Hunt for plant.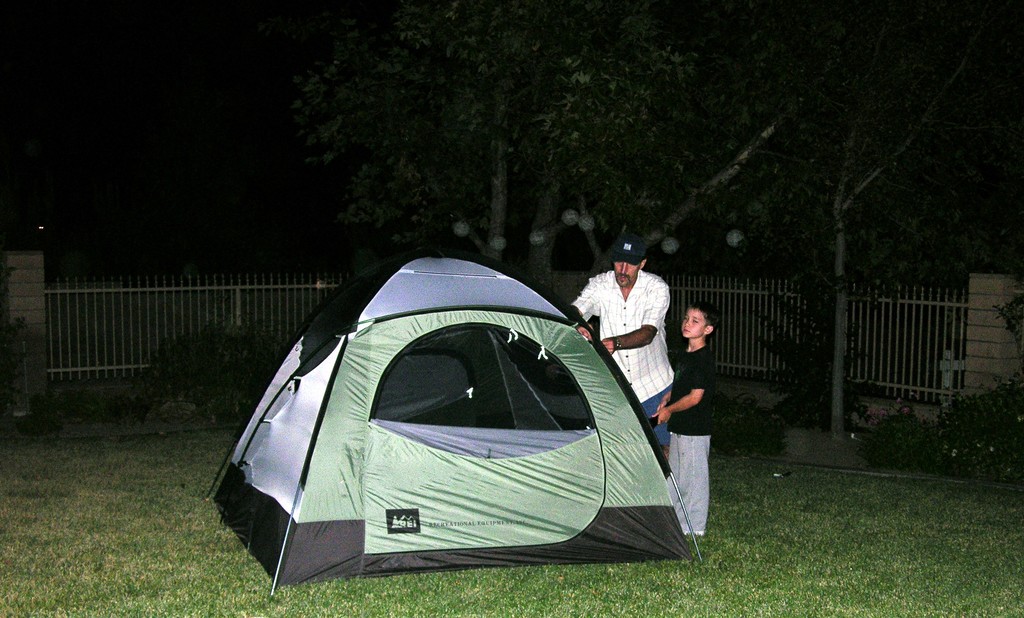
Hunted down at pyautogui.locateOnScreen(120, 323, 283, 429).
